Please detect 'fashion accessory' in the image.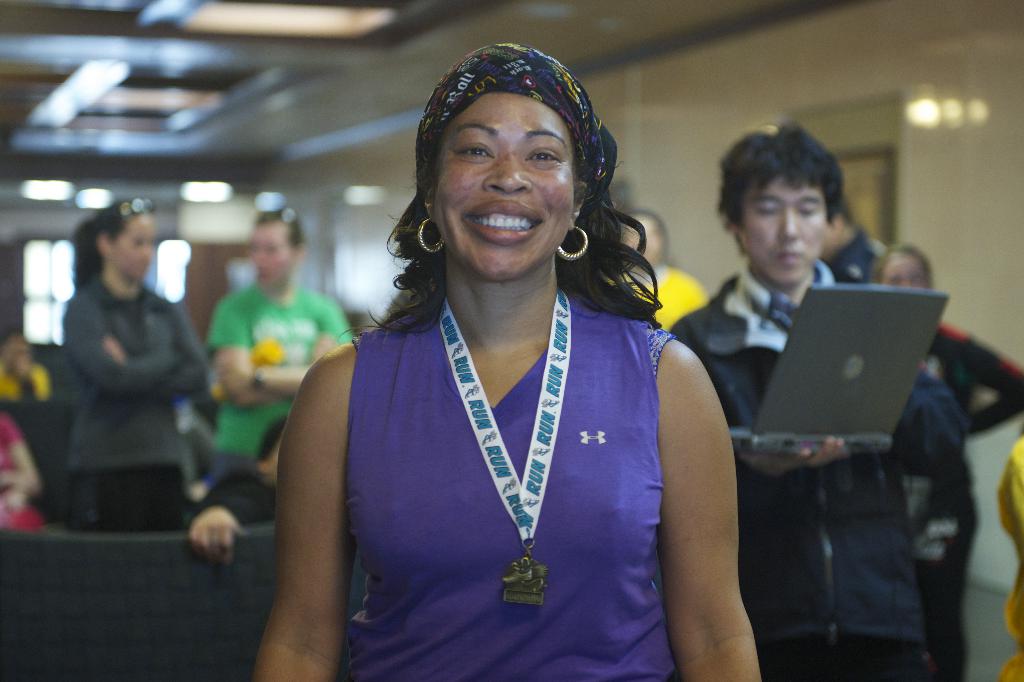
115/198/156/222.
